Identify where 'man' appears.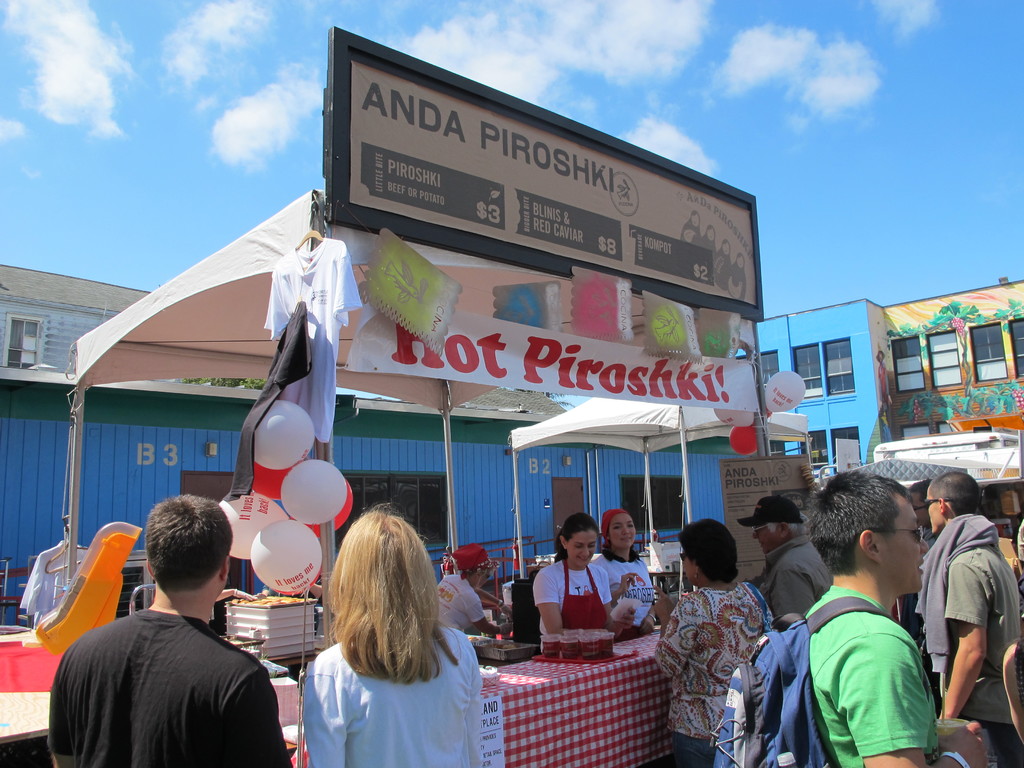
Appears at pyautogui.locateOnScreen(738, 495, 829, 635).
